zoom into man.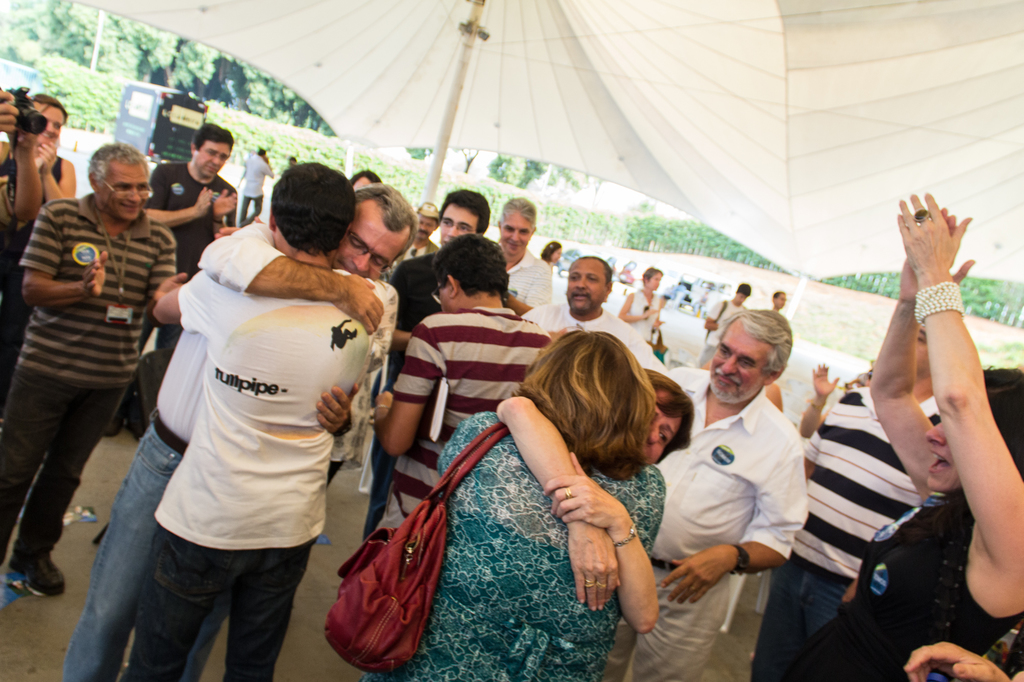
Zoom target: (left=682, top=285, right=744, bottom=374).
